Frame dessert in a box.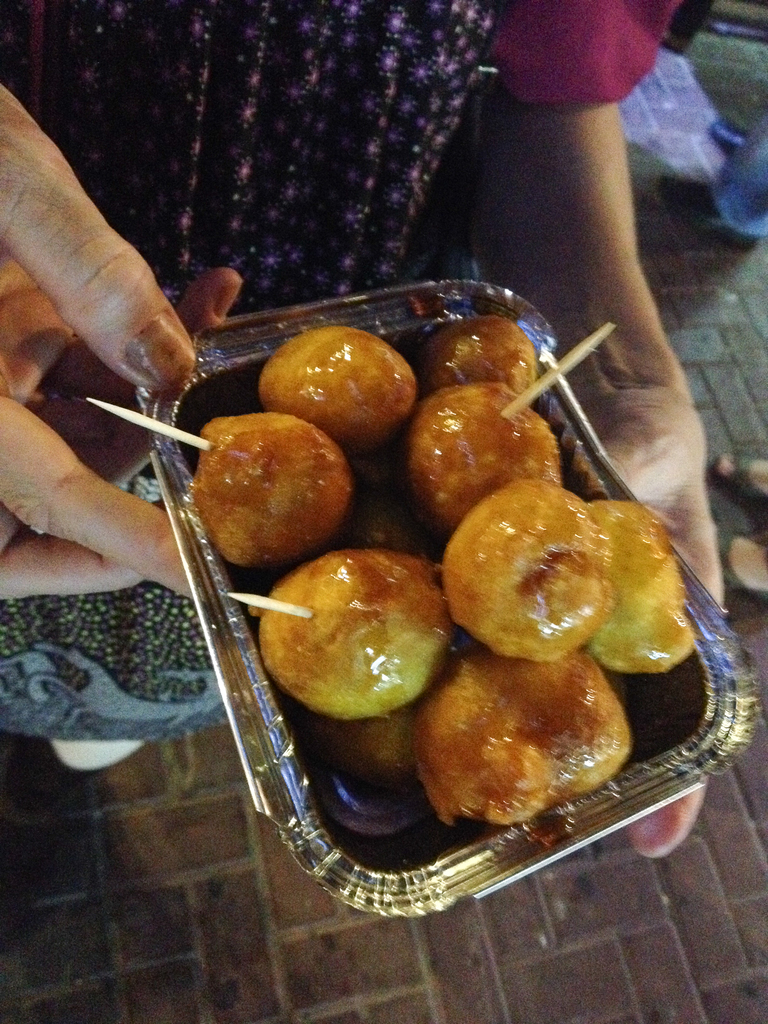
(left=198, top=413, right=366, bottom=579).
